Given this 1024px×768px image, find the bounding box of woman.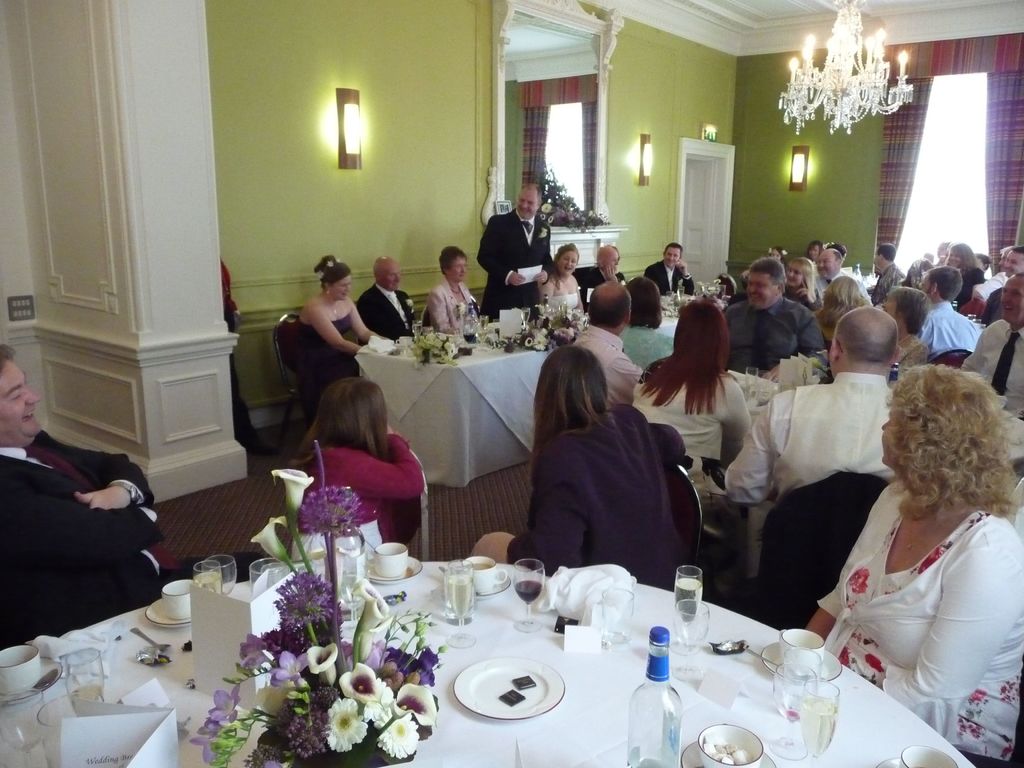
<bbox>778, 255, 825, 308</bbox>.
